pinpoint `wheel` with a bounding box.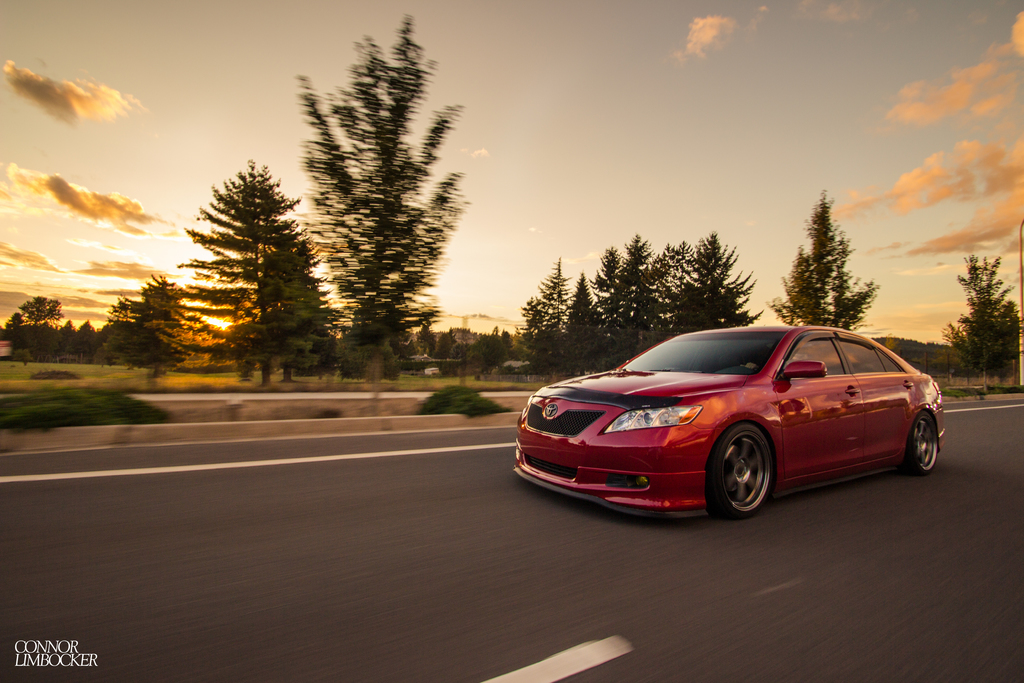
701/424/777/520.
